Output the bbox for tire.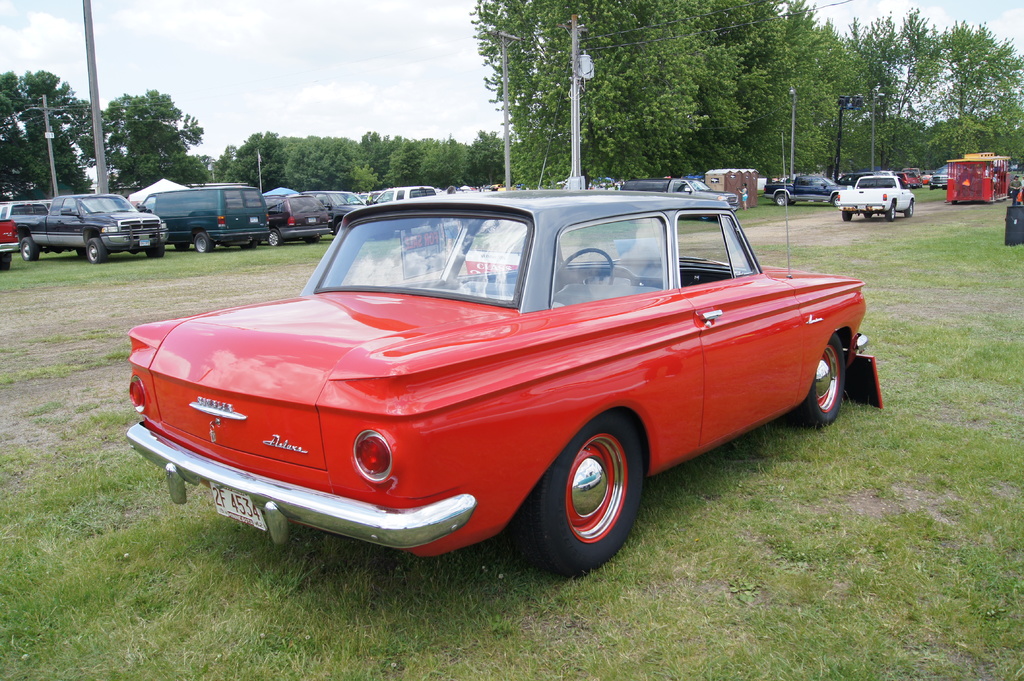
886 205 897 223.
